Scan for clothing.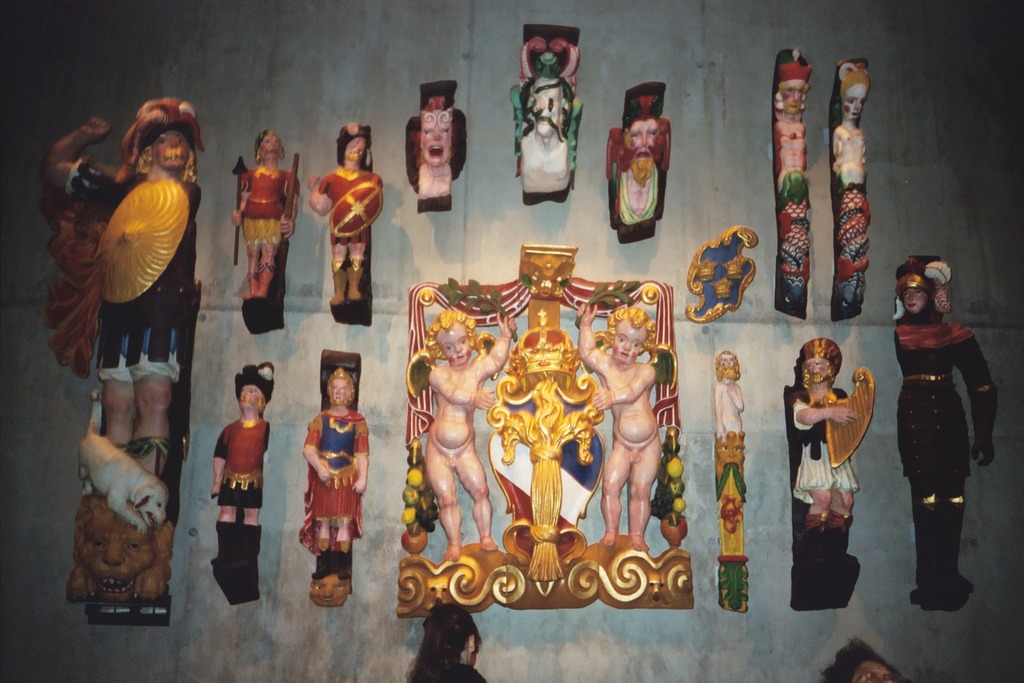
Scan result: x1=233 y1=165 x2=293 y2=247.
